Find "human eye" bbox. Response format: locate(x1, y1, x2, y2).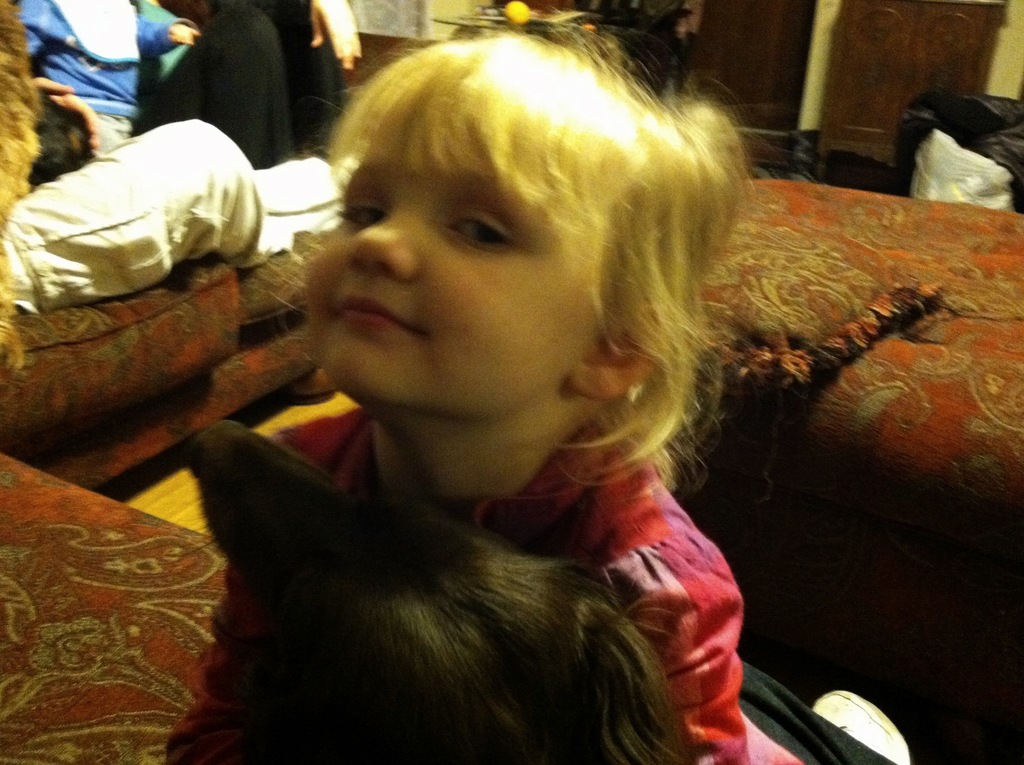
locate(332, 188, 395, 229).
